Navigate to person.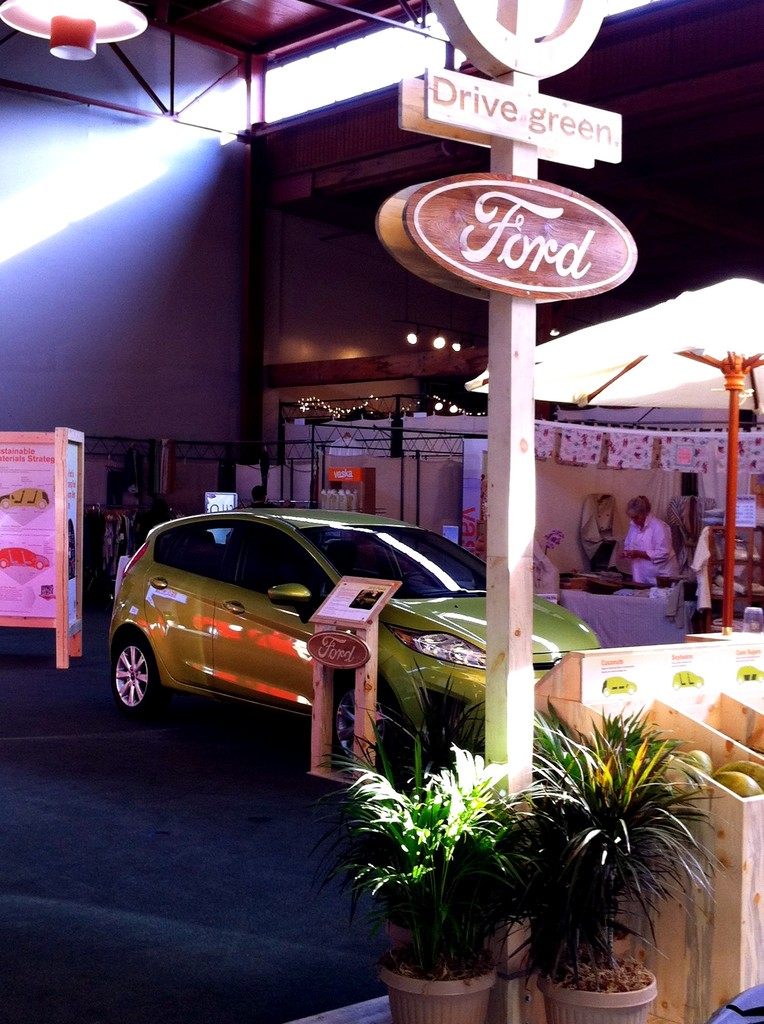
Navigation target: (253,492,267,497).
